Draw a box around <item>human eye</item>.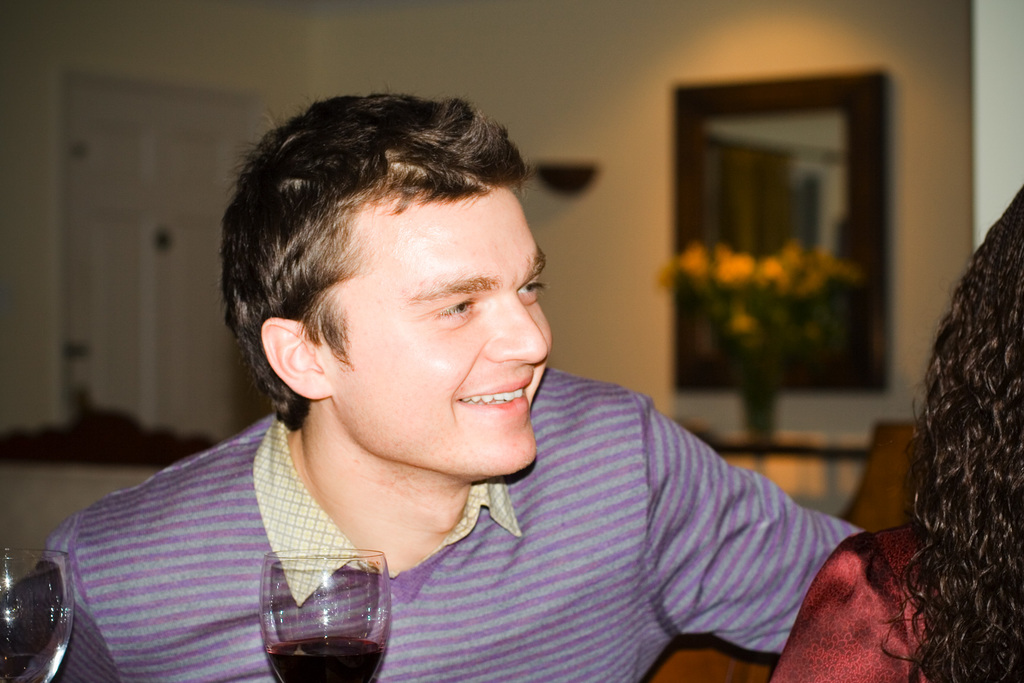
<region>429, 293, 475, 332</region>.
